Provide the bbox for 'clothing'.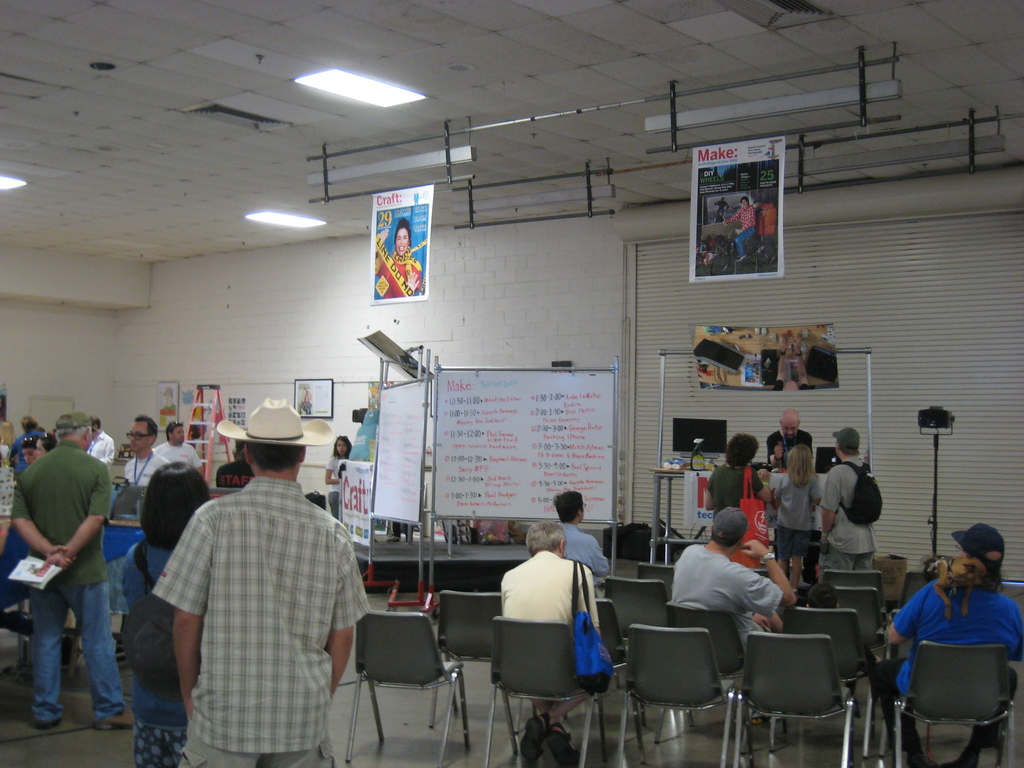
{"x1": 382, "y1": 252, "x2": 419, "y2": 299}.
